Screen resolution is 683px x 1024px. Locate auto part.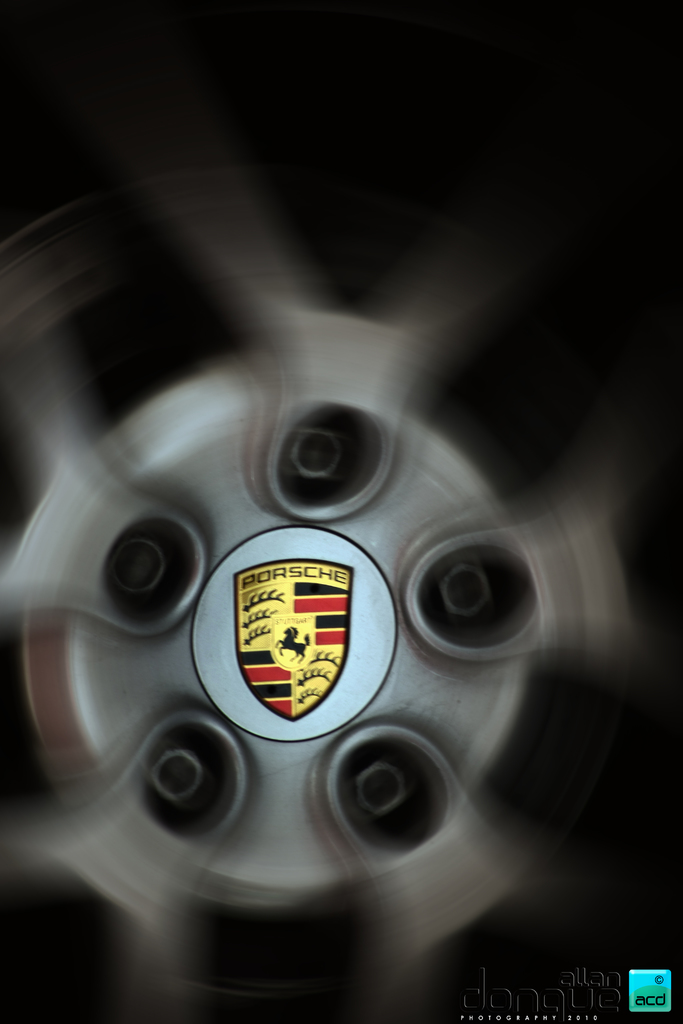
[left=0, top=321, right=682, bottom=1023].
